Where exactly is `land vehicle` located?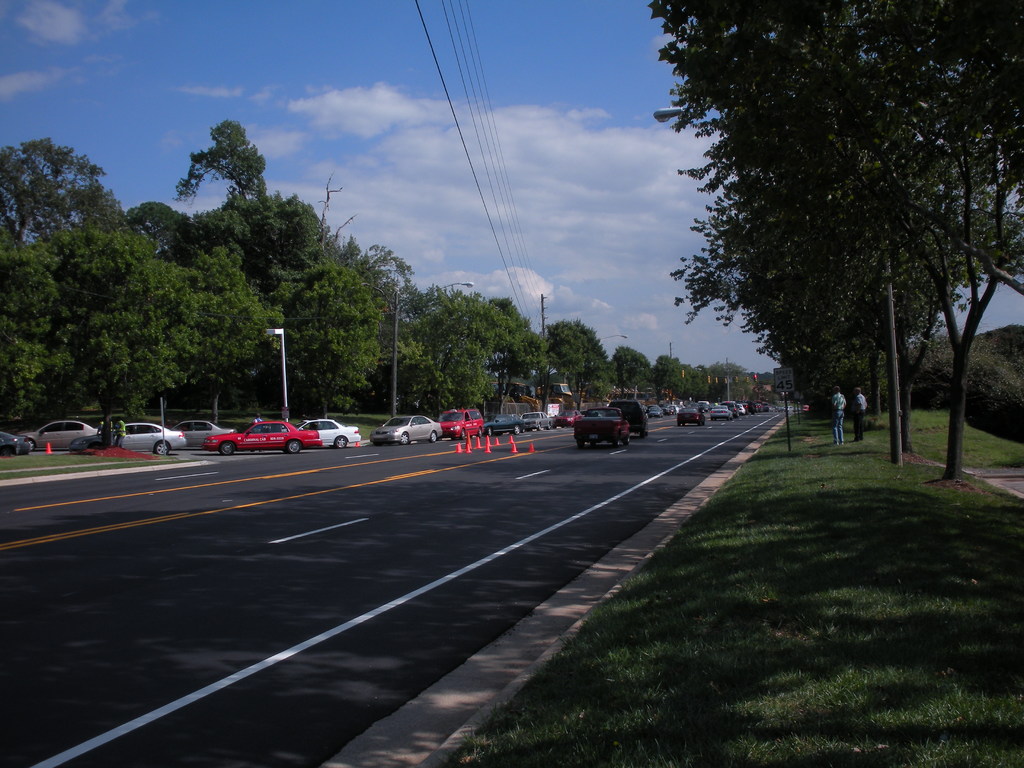
Its bounding box is crop(746, 405, 748, 410).
